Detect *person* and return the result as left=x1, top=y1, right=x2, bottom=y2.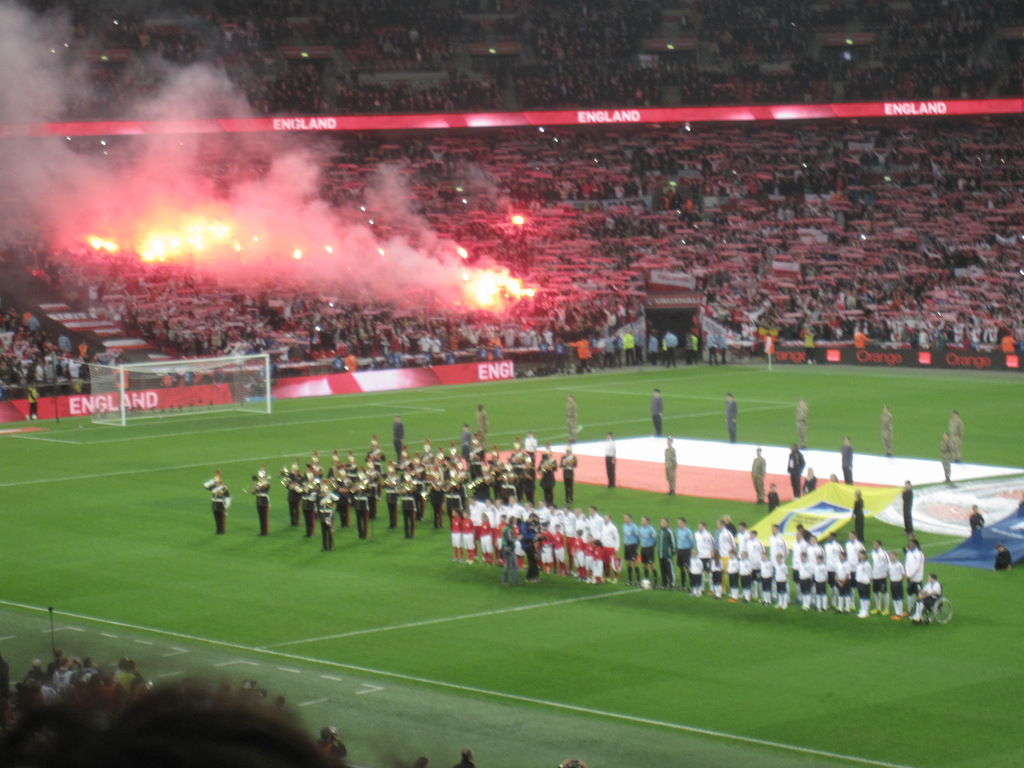
left=890, top=555, right=902, bottom=618.
